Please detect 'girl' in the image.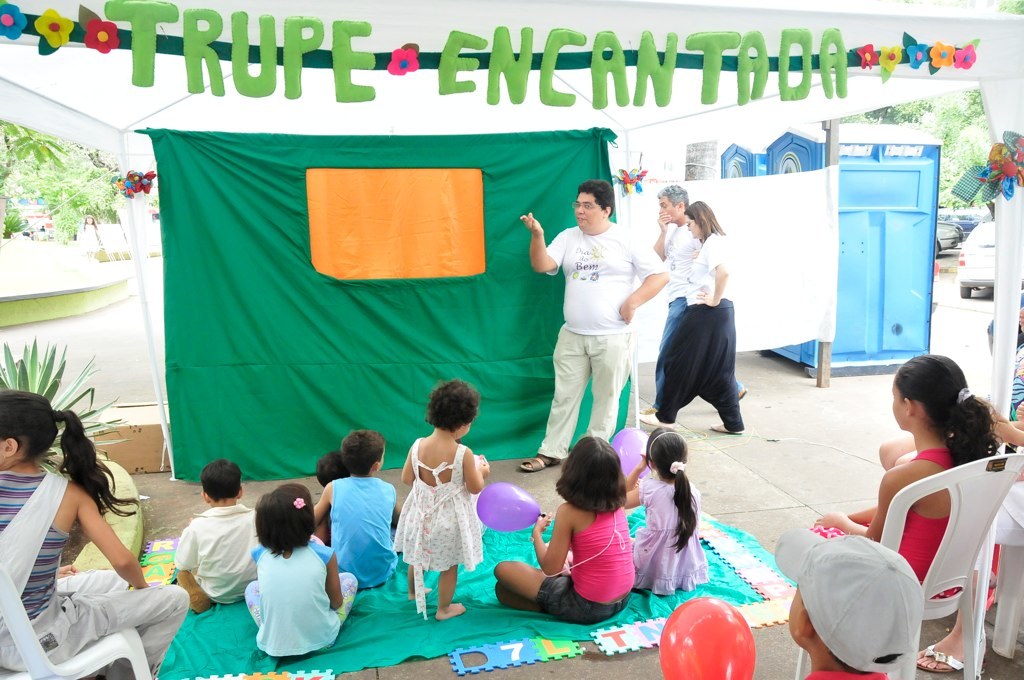
244:486:360:659.
